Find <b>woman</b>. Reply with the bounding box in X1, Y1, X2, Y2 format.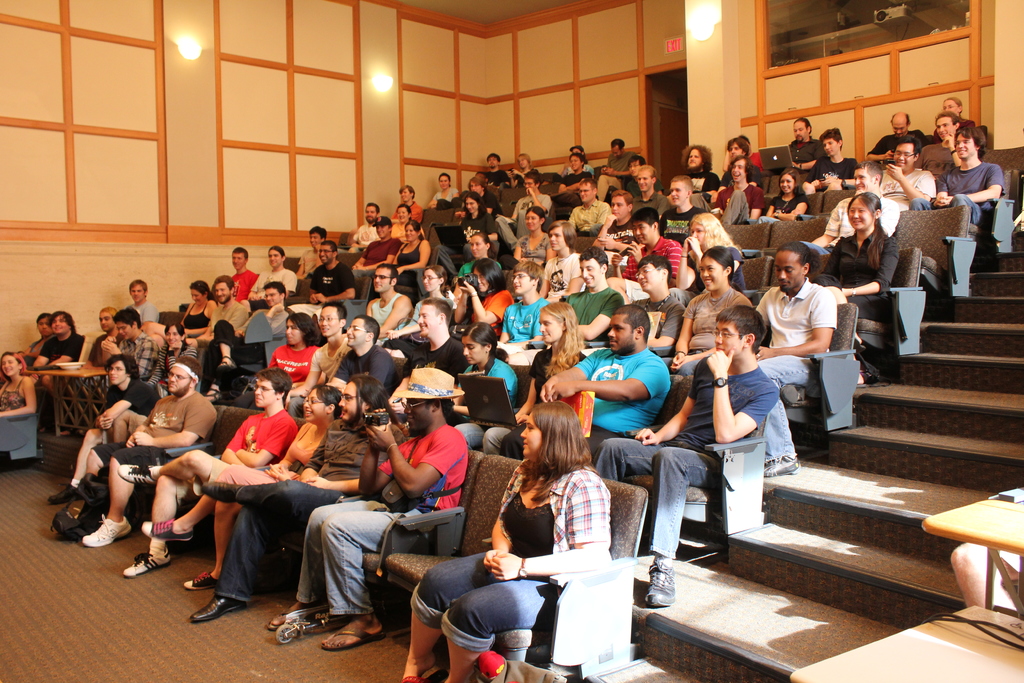
176, 282, 218, 342.
